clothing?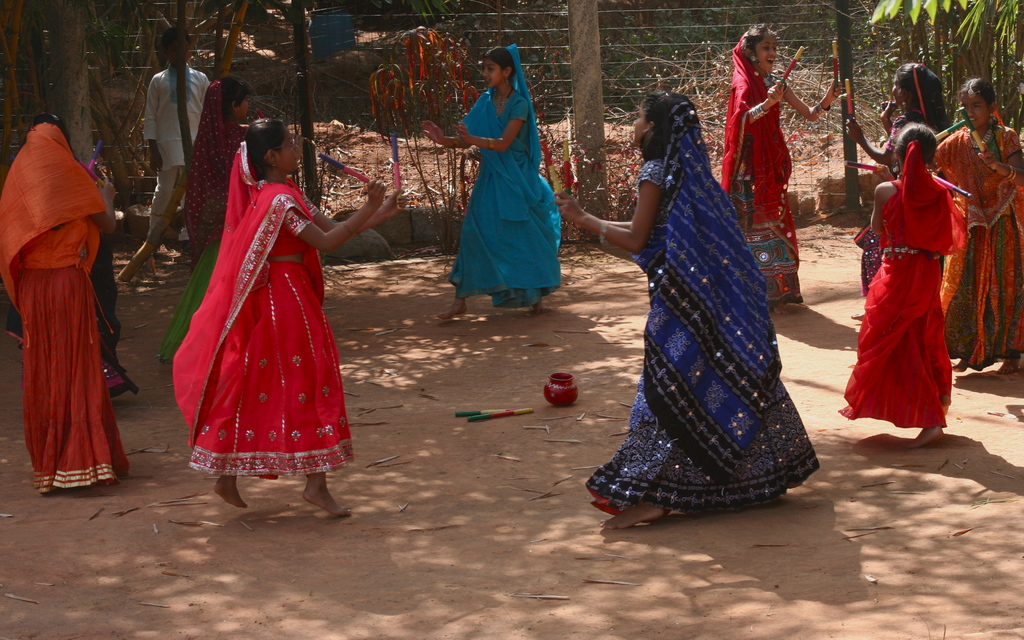
x1=588, y1=78, x2=831, y2=506
